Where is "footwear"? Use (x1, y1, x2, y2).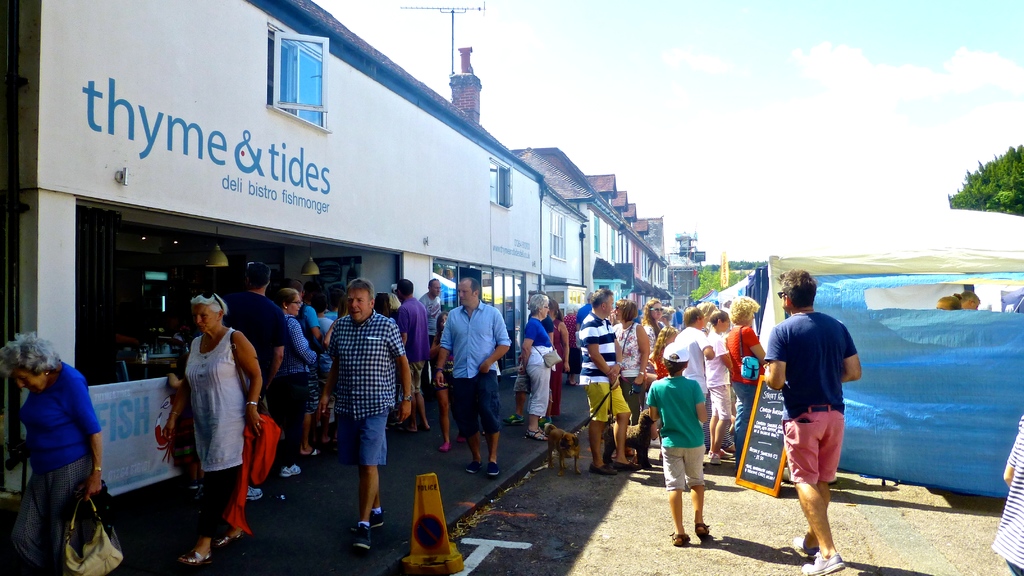
(455, 433, 467, 447).
